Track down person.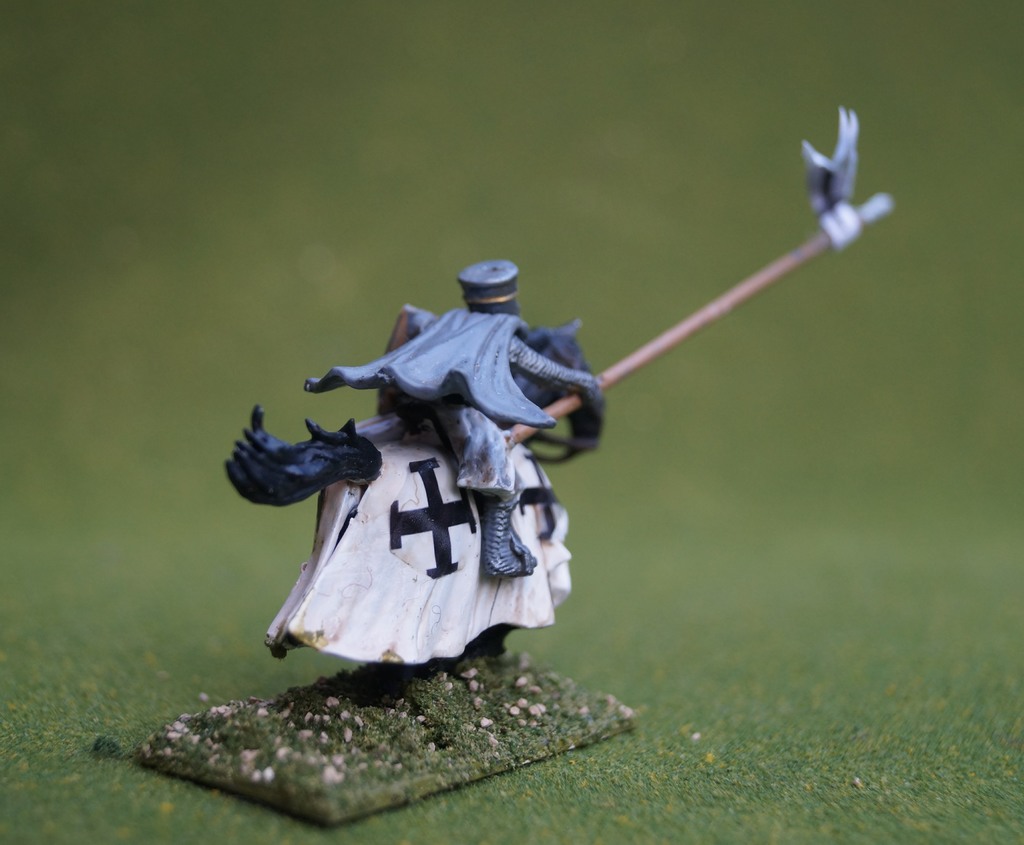
Tracked to (230,262,606,573).
